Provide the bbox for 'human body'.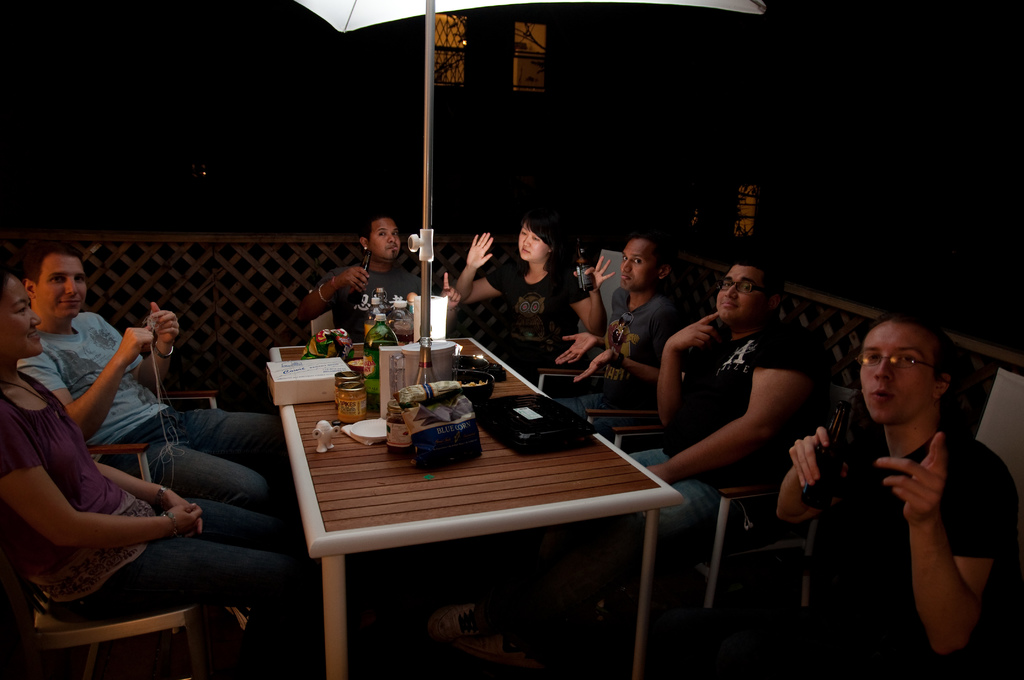
x1=20 y1=240 x2=277 y2=511.
